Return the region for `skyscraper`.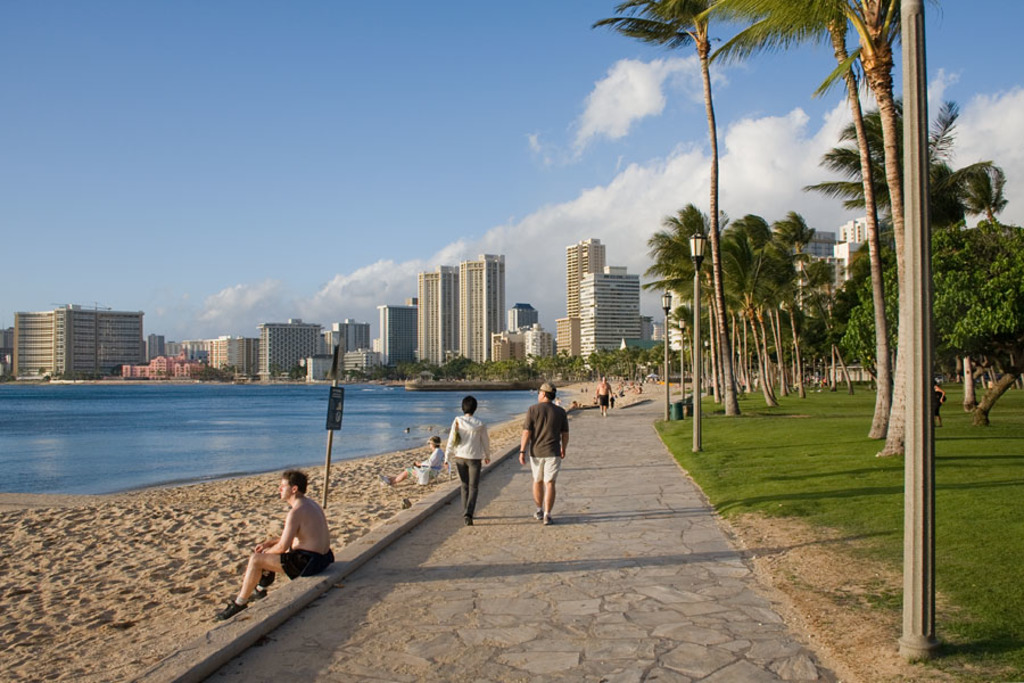
pyautogui.locateOnScreen(575, 260, 646, 361).
